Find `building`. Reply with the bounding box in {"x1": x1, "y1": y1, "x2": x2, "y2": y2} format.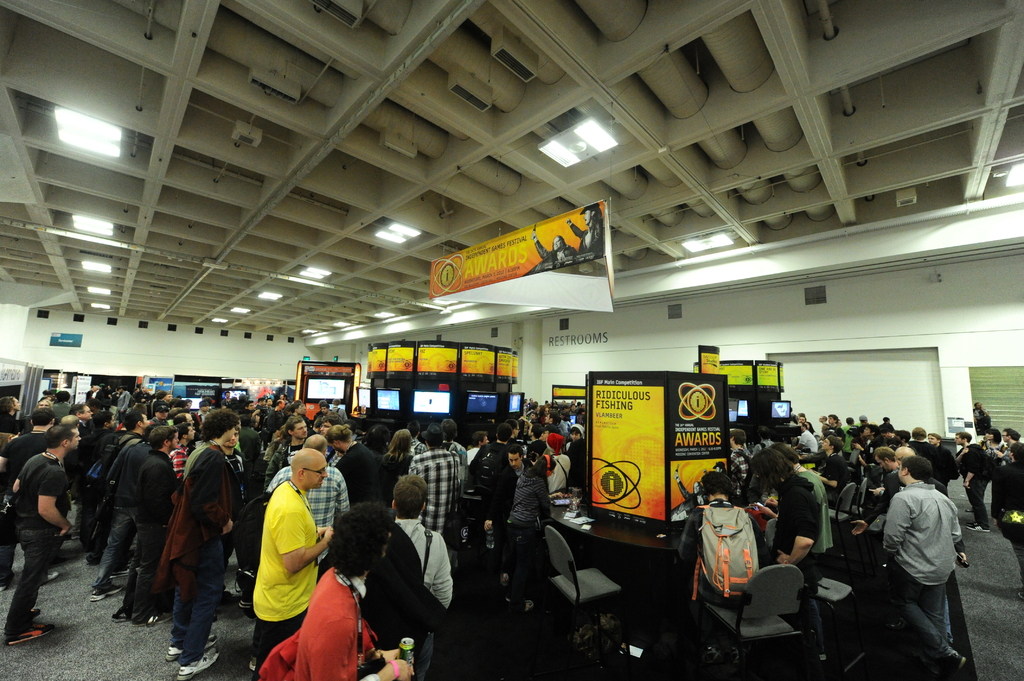
{"x1": 3, "y1": 0, "x2": 1023, "y2": 677}.
